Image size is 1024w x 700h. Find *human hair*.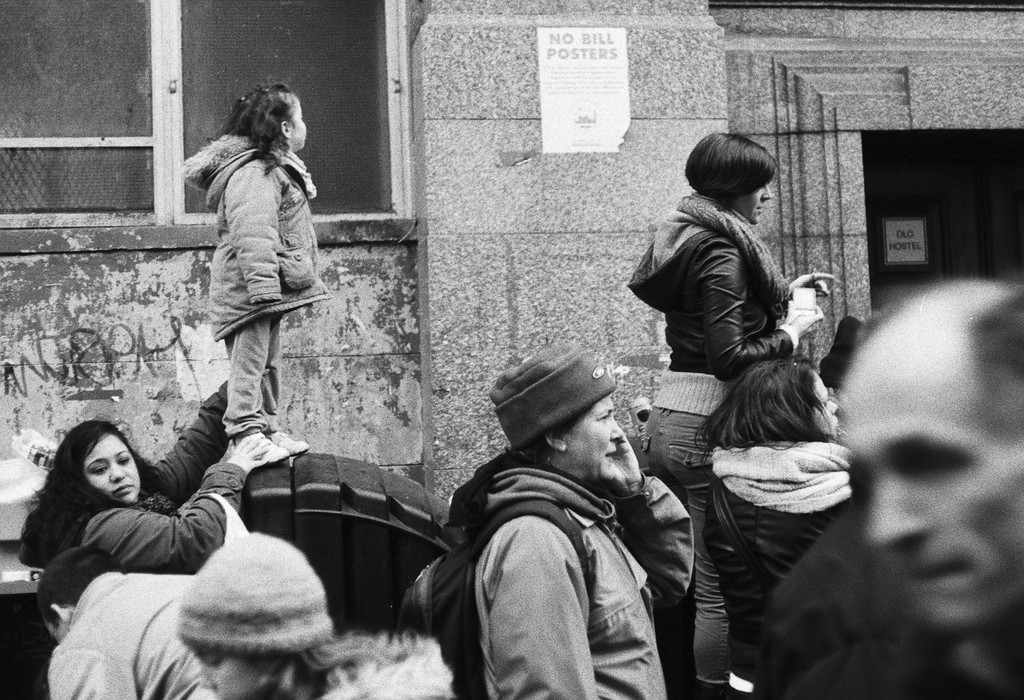
locate(19, 418, 176, 550).
